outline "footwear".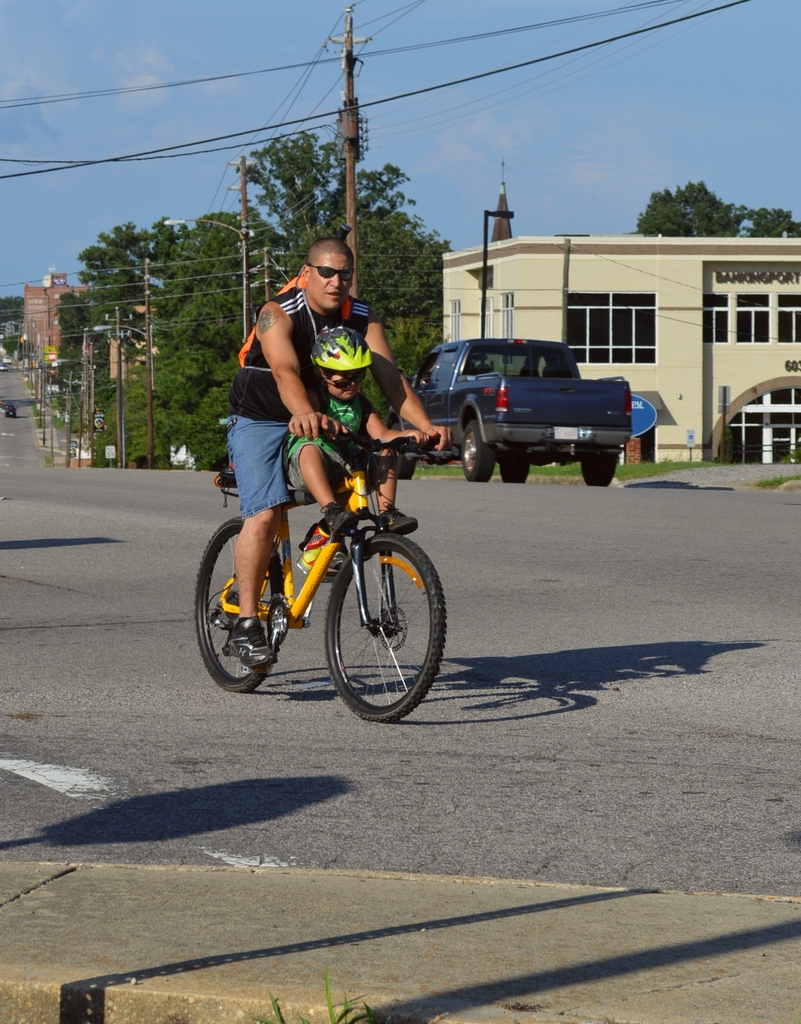
Outline: (left=318, top=495, right=353, bottom=538).
